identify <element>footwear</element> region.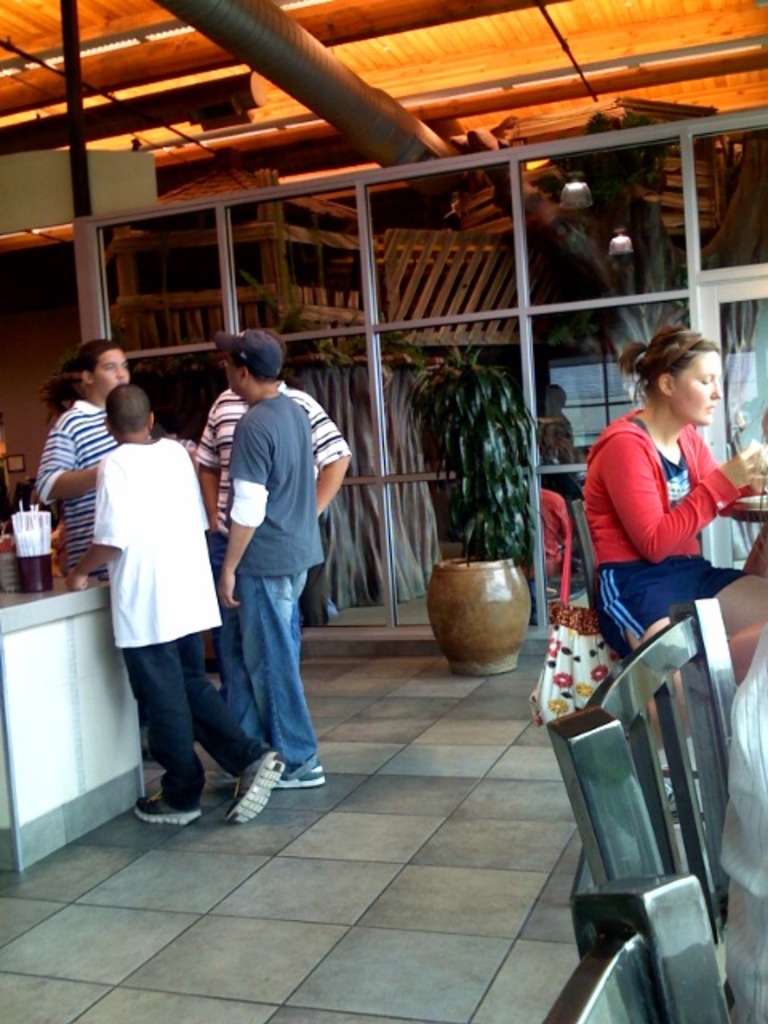
Region: select_region(142, 792, 198, 826).
